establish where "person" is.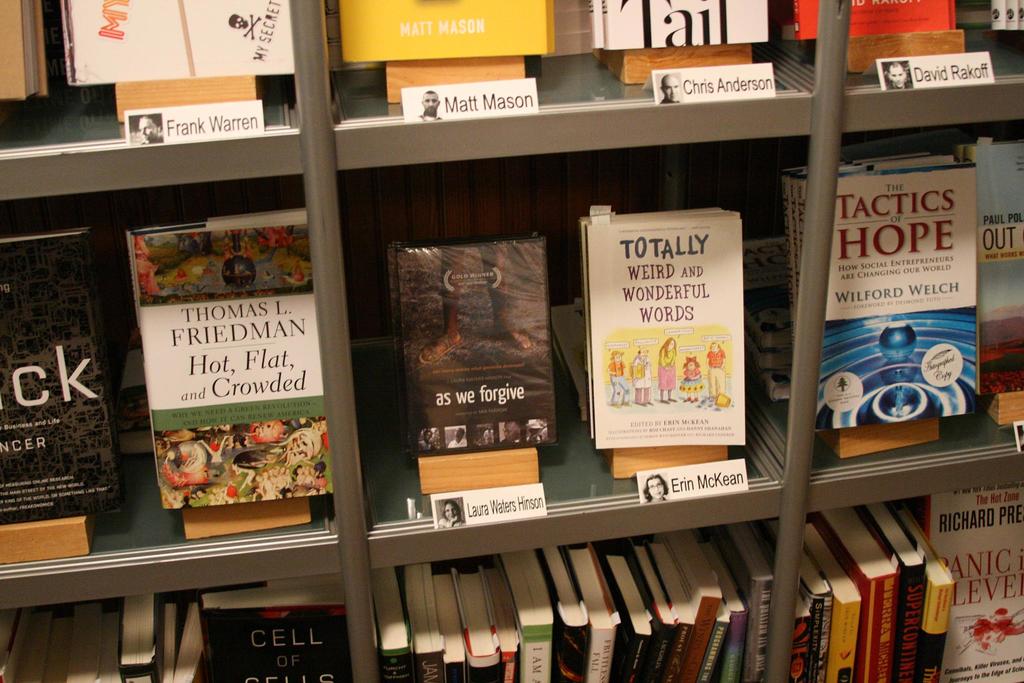
Established at 445,427,465,443.
